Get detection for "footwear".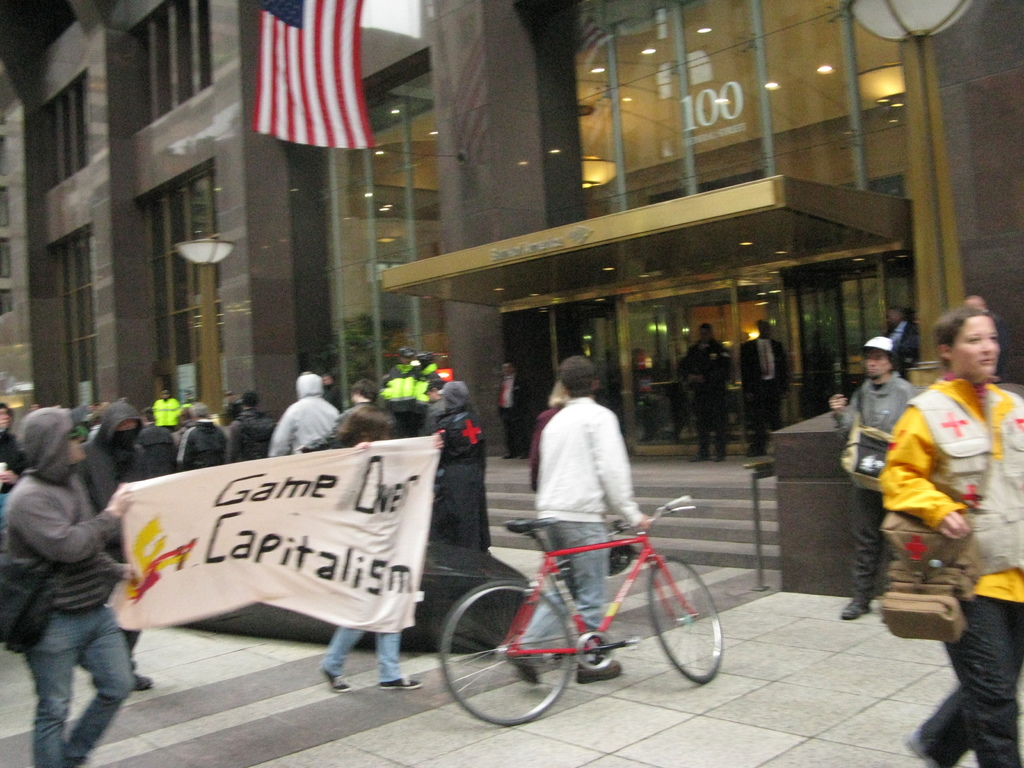
Detection: x1=95 y1=673 x2=154 y2=688.
